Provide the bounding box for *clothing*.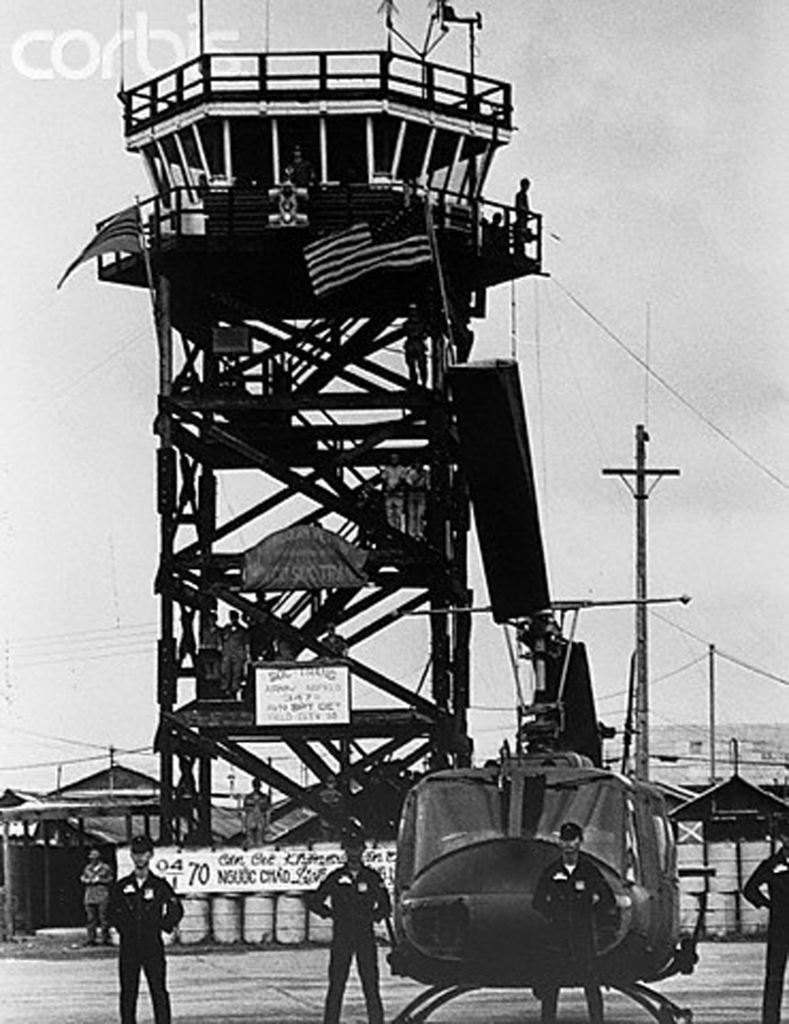
select_region(737, 848, 788, 1022).
